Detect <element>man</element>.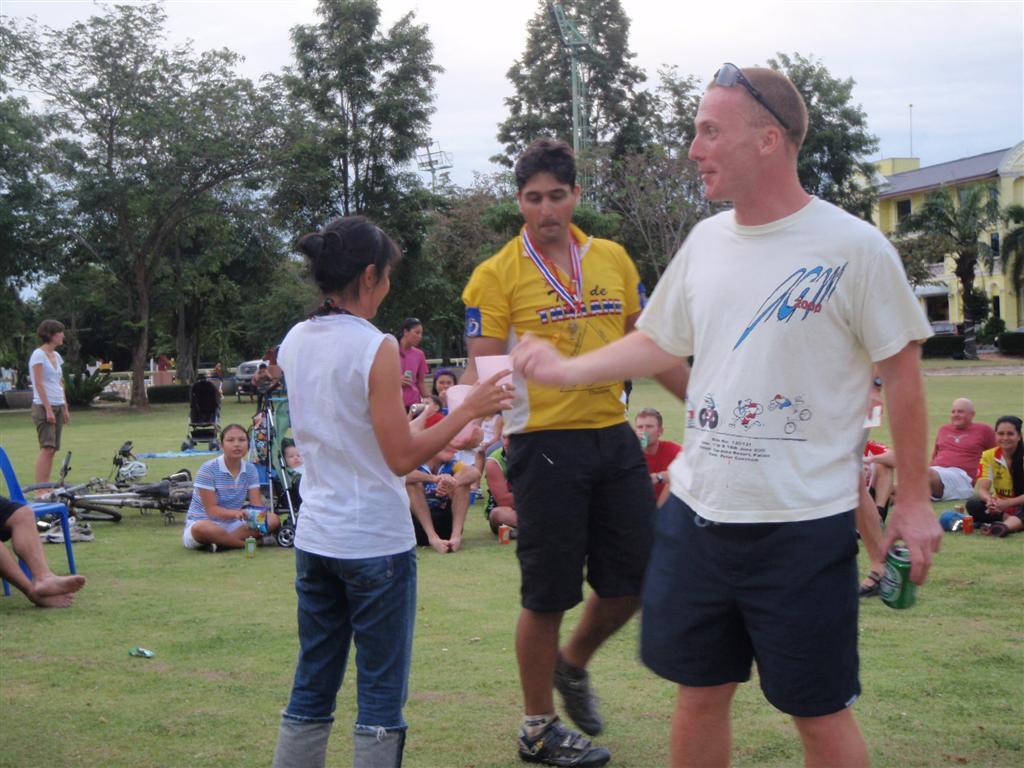
Detected at 619,64,928,765.
